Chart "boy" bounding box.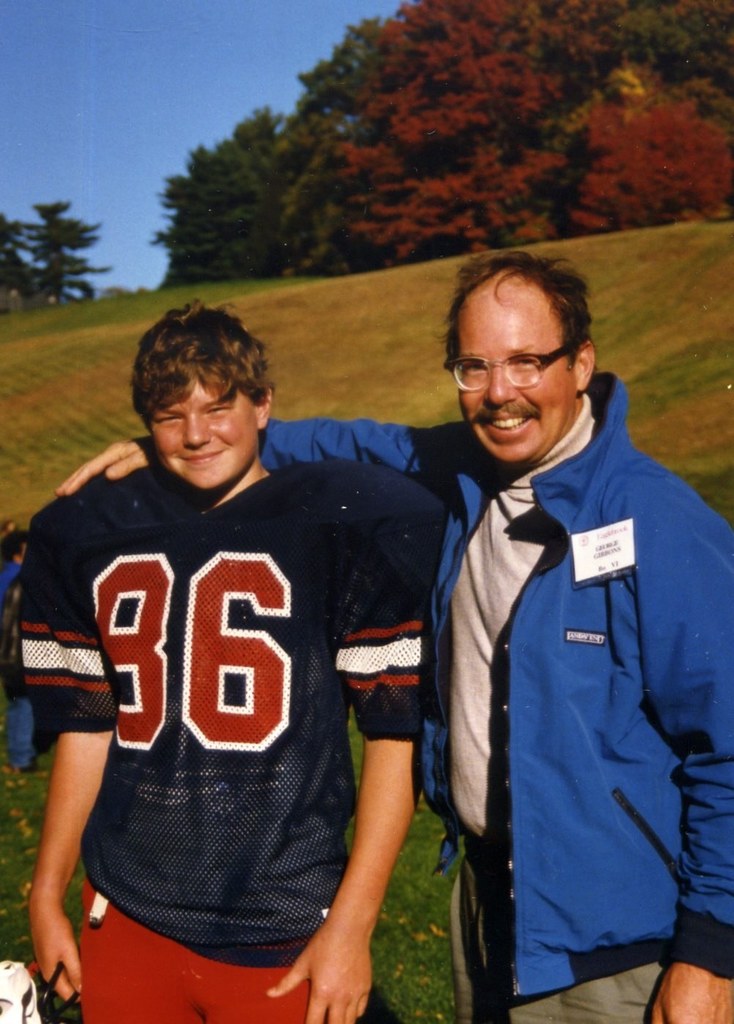
Charted: 34,294,471,1007.
